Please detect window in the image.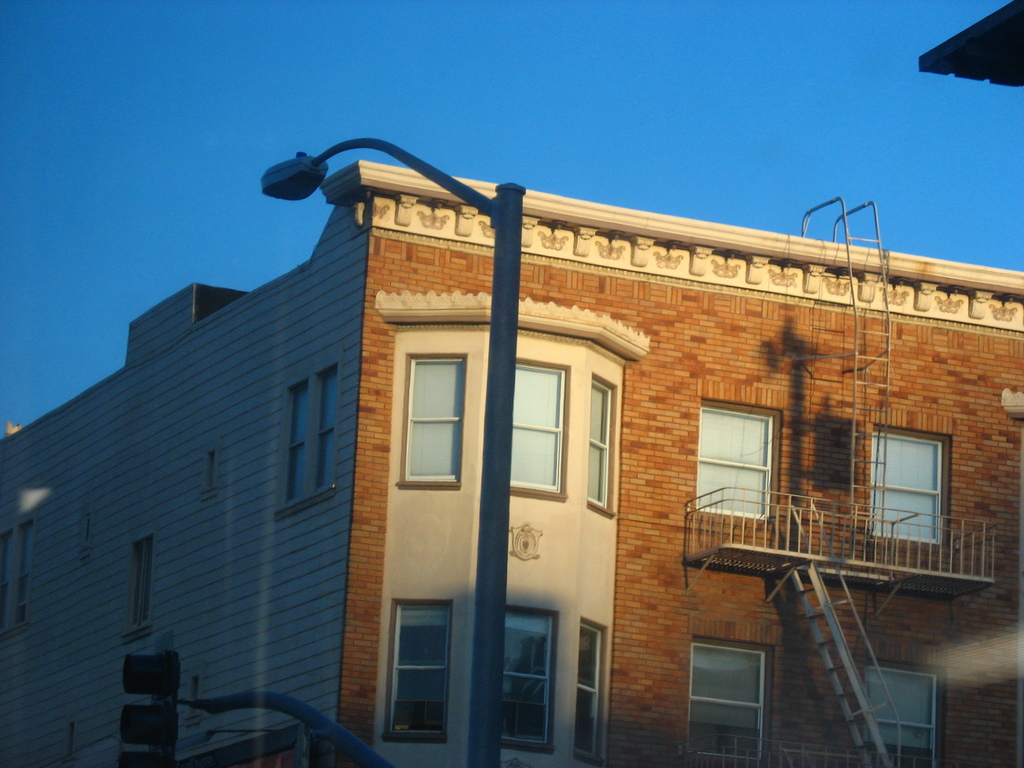
401, 358, 467, 491.
